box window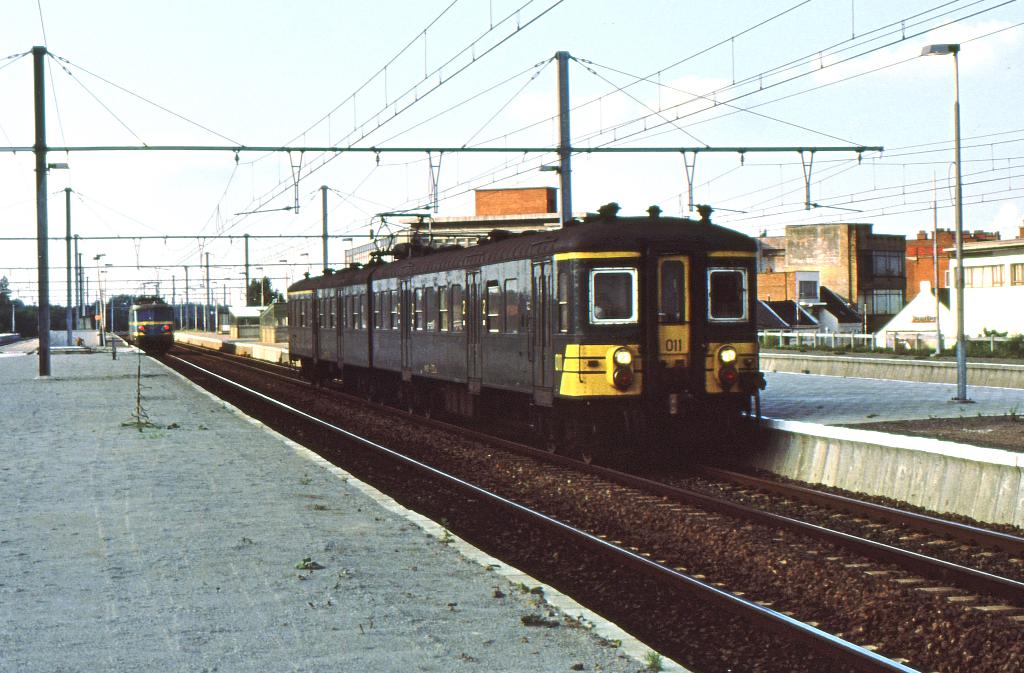
detection(959, 265, 1000, 285)
